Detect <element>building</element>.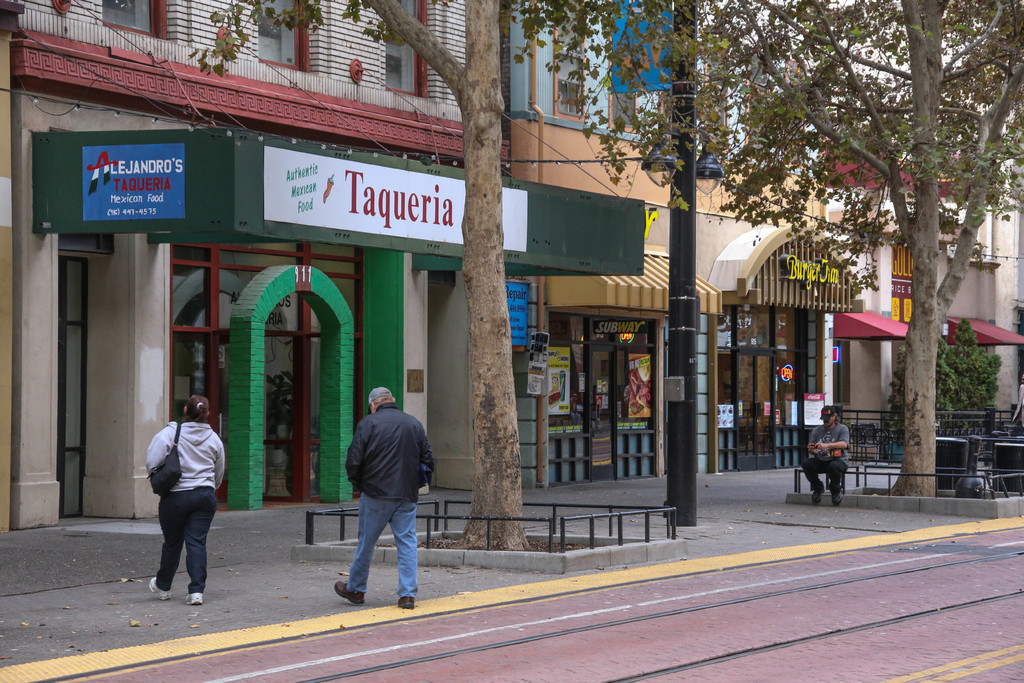
Detected at [x1=0, y1=0, x2=504, y2=543].
